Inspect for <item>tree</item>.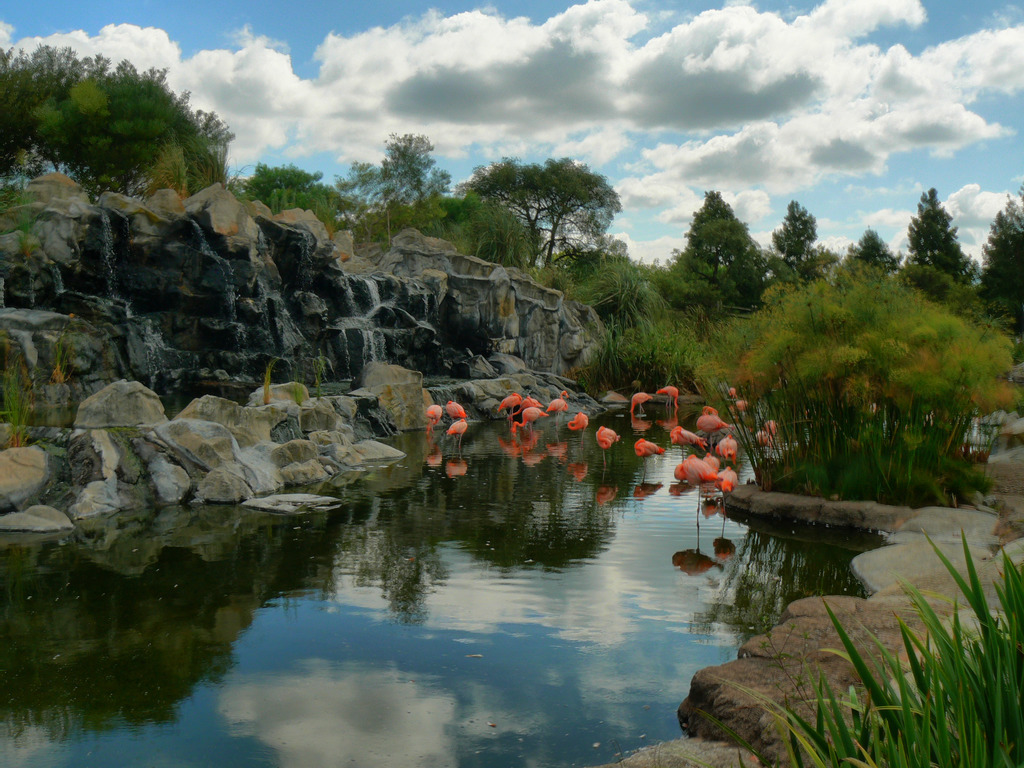
Inspection: {"left": 861, "top": 230, "right": 900, "bottom": 278}.
